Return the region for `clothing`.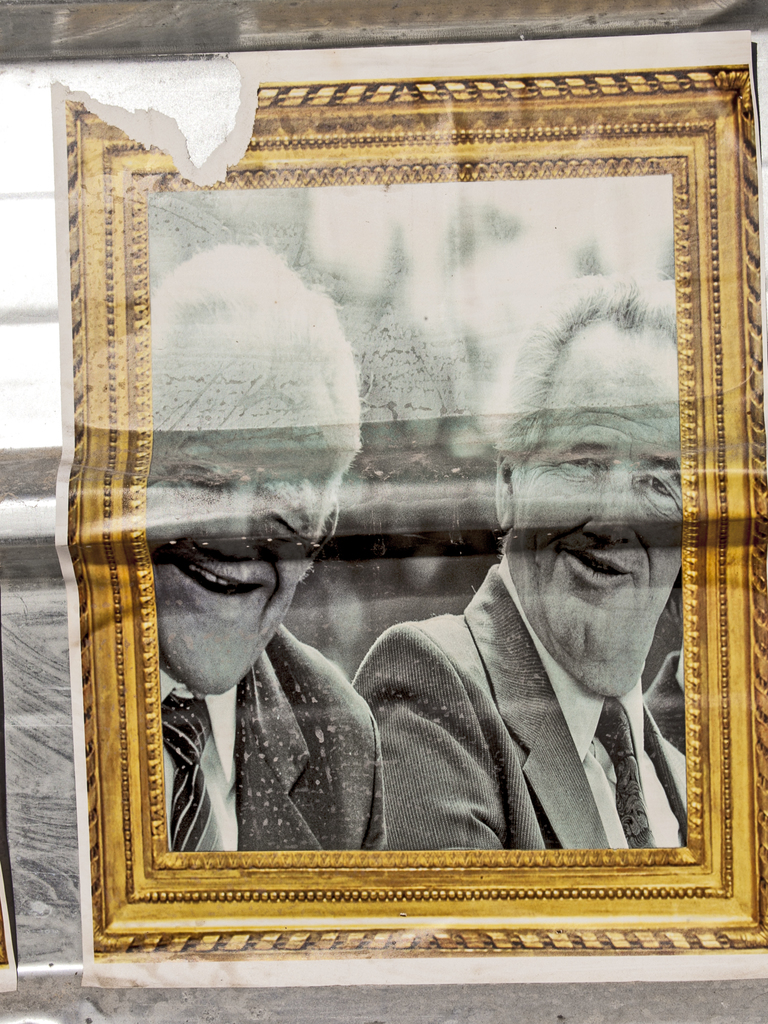
<bbox>163, 626, 396, 850</bbox>.
